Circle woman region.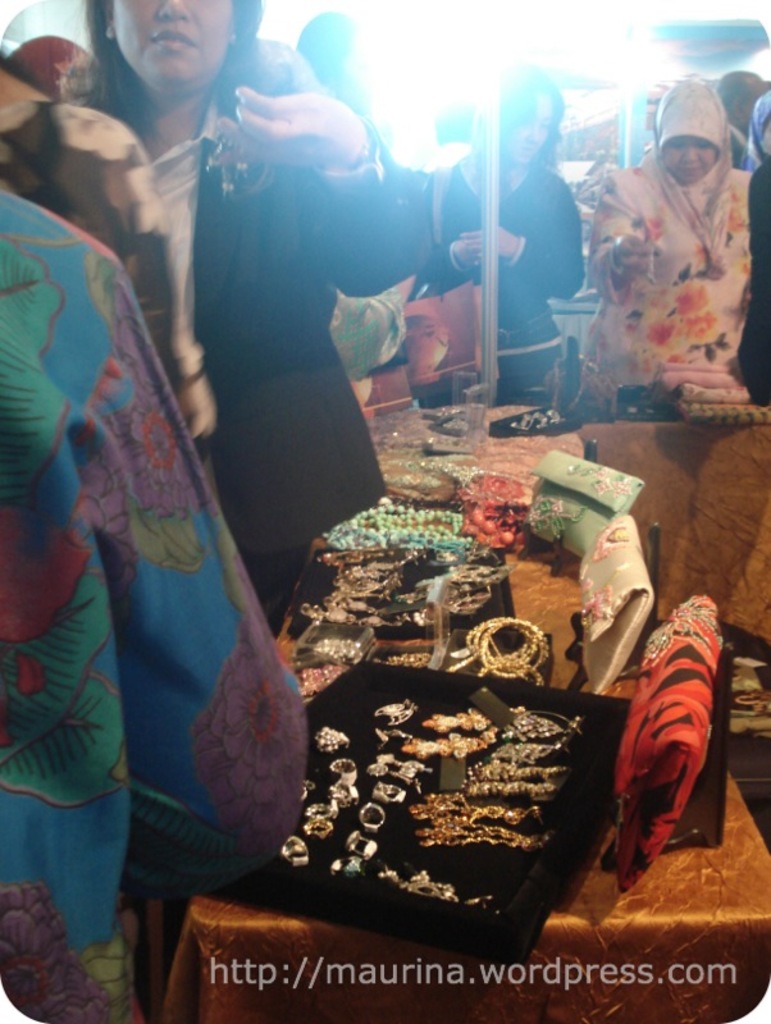
Region: 441, 65, 583, 385.
